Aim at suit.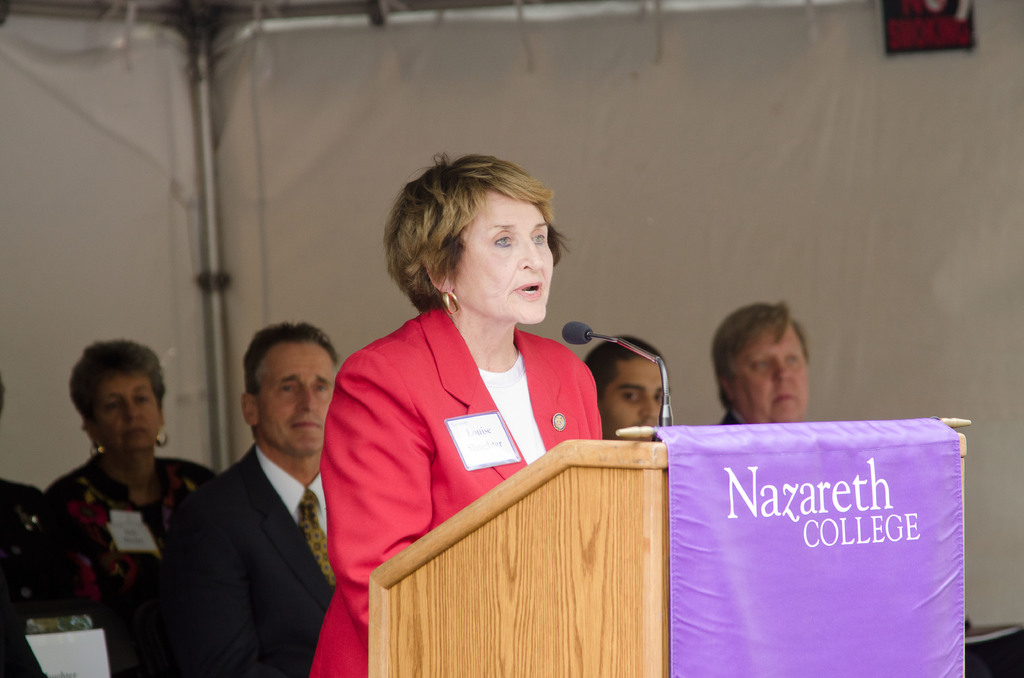
Aimed at (left=188, top=448, right=337, bottom=677).
